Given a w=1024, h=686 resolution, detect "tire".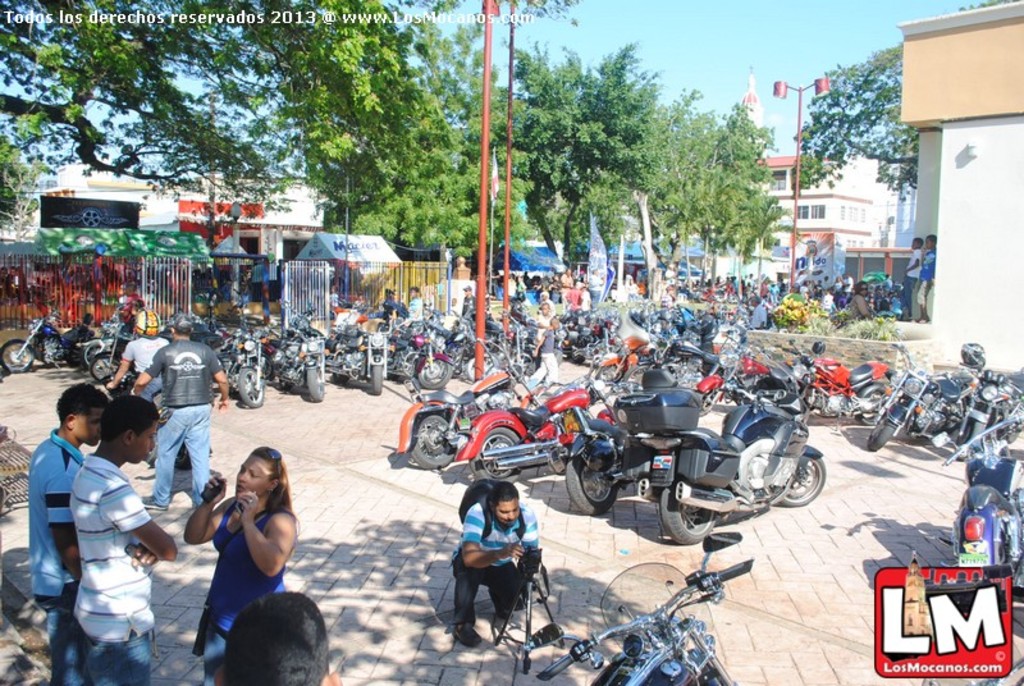
bbox(305, 366, 326, 406).
